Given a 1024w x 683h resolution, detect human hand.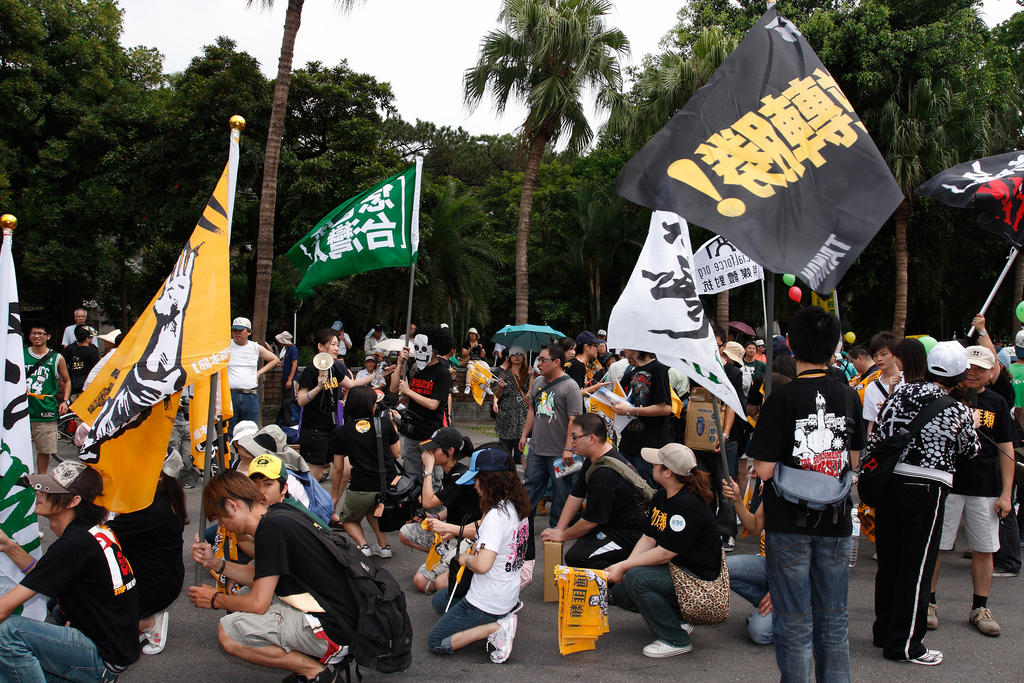
[left=456, top=552, right=470, bottom=566].
